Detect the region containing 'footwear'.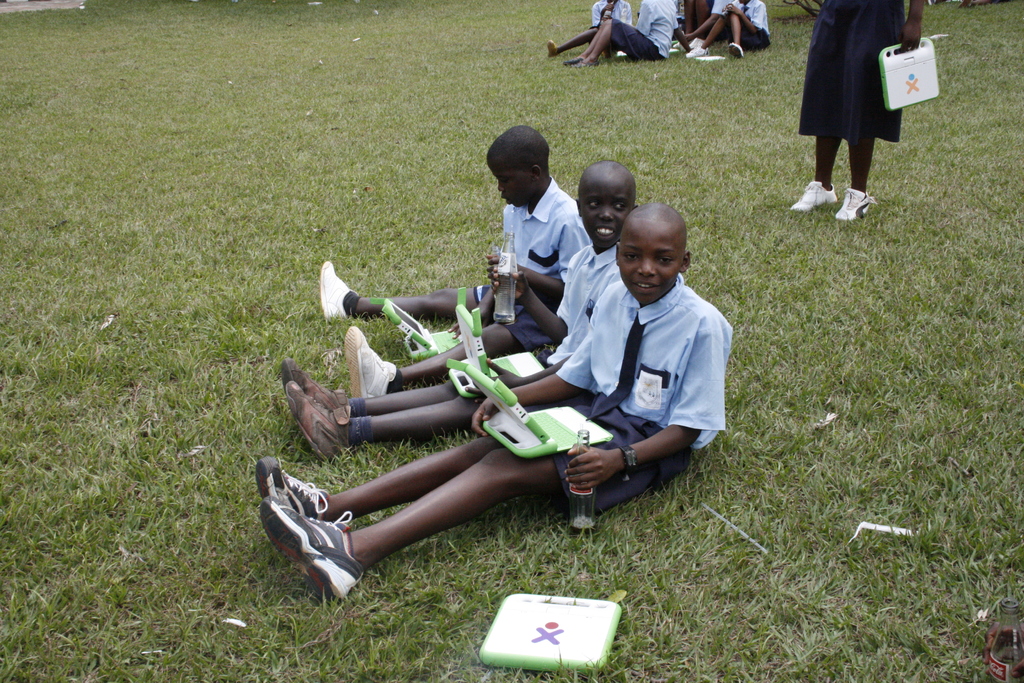
x1=344, y1=327, x2=399, y2=397.
